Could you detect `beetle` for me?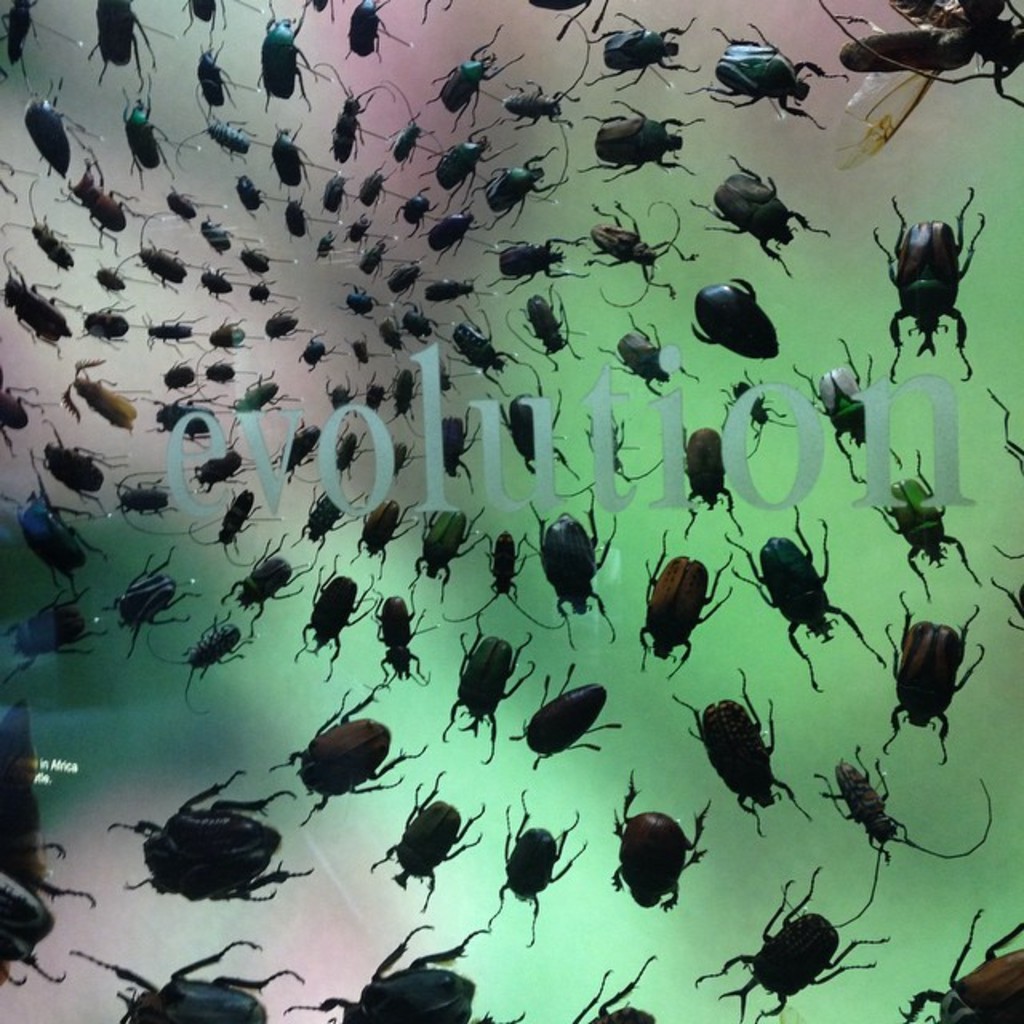
Detection result: (426,24,523,130).
